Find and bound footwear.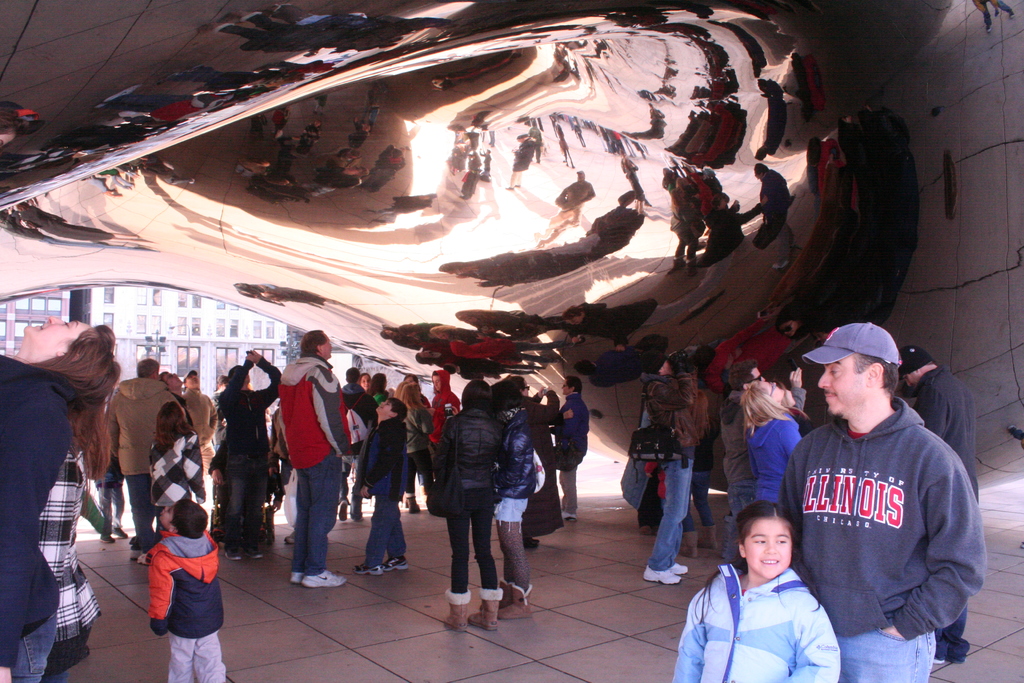
Bound: x1=353, y1=563, x2=383, y2=572.
